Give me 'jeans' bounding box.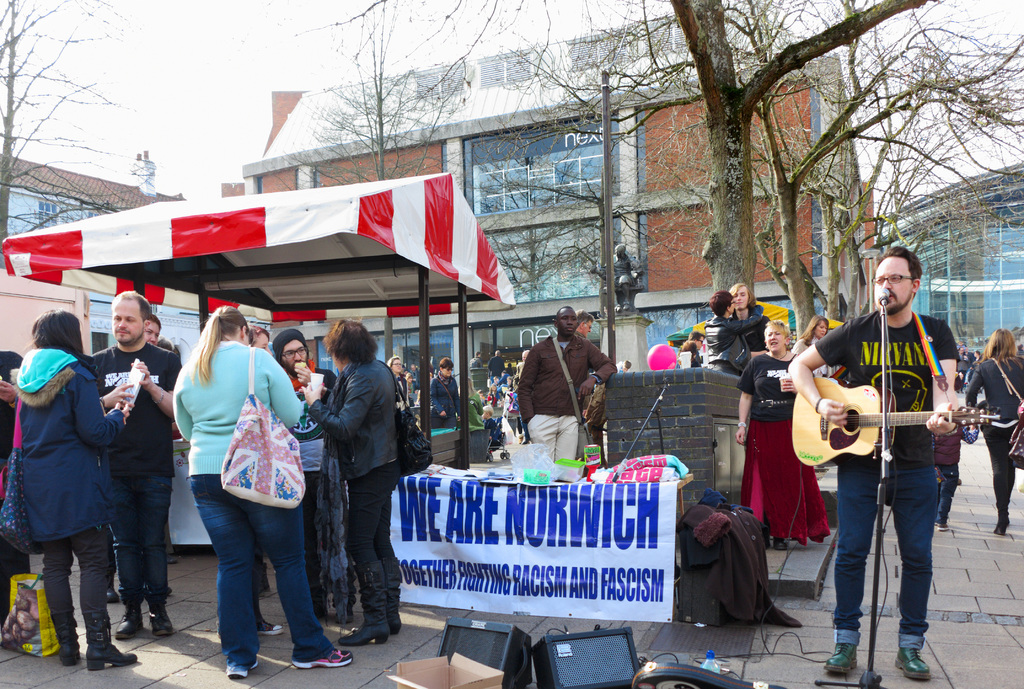
select_region(184, 483, 321, 678).
